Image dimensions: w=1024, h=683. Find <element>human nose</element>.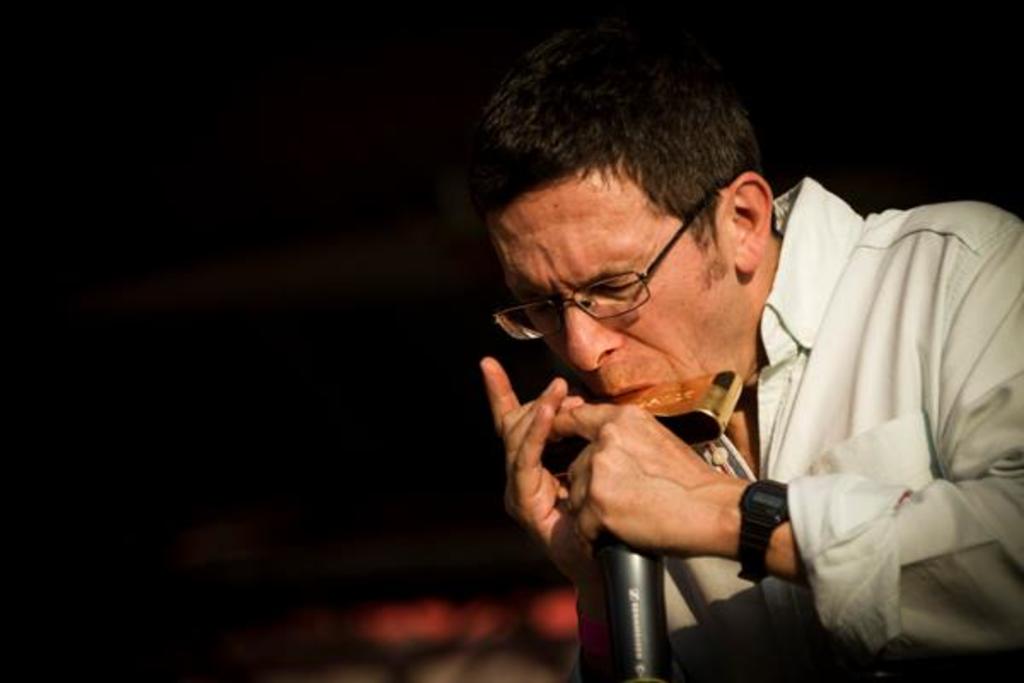
561, 304, 623, 371.
